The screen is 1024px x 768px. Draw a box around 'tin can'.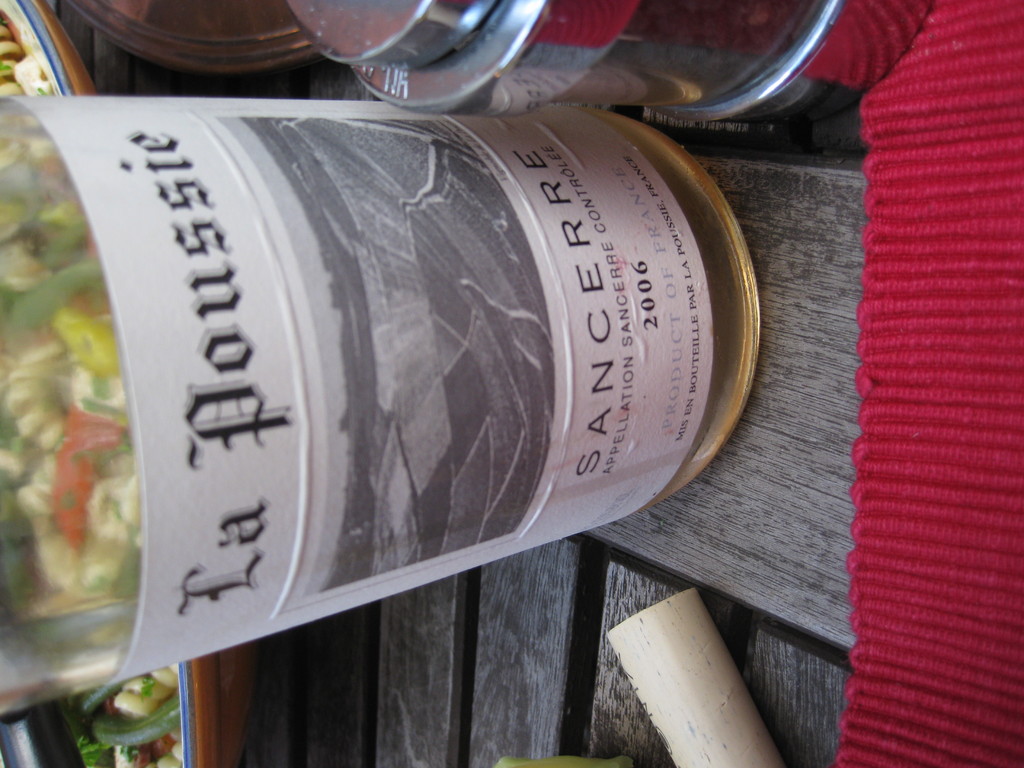
x1=0, y1=83, x2=764, y2=724.
